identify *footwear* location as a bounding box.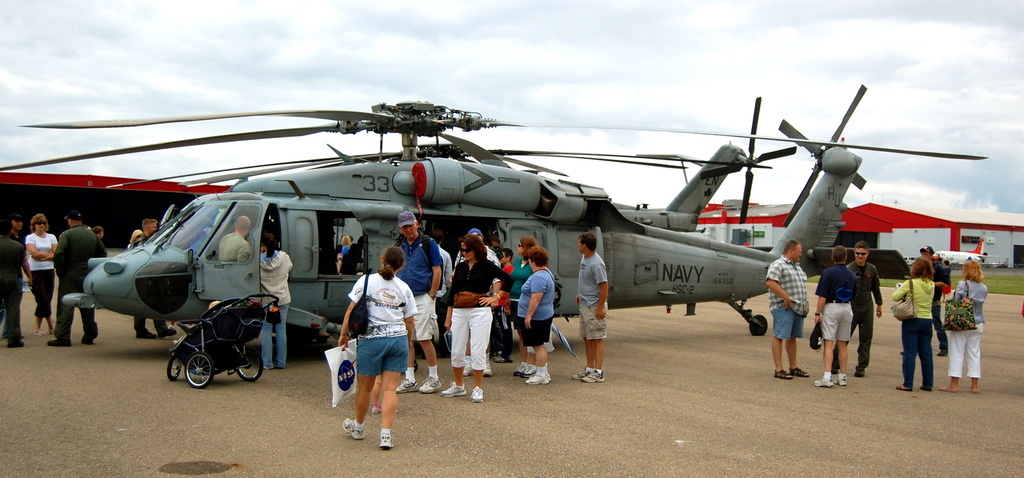
bbox(342, 417, 360, 438).
